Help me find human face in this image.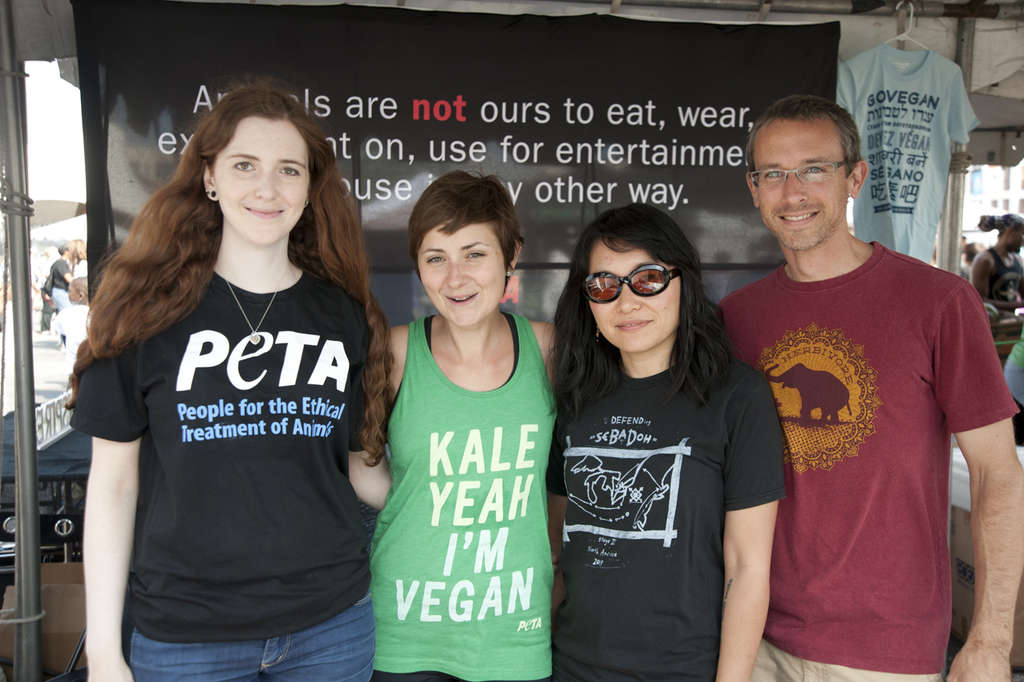
Found it: pyautogui.locateOnScreen(589, 238, 680, 354).
